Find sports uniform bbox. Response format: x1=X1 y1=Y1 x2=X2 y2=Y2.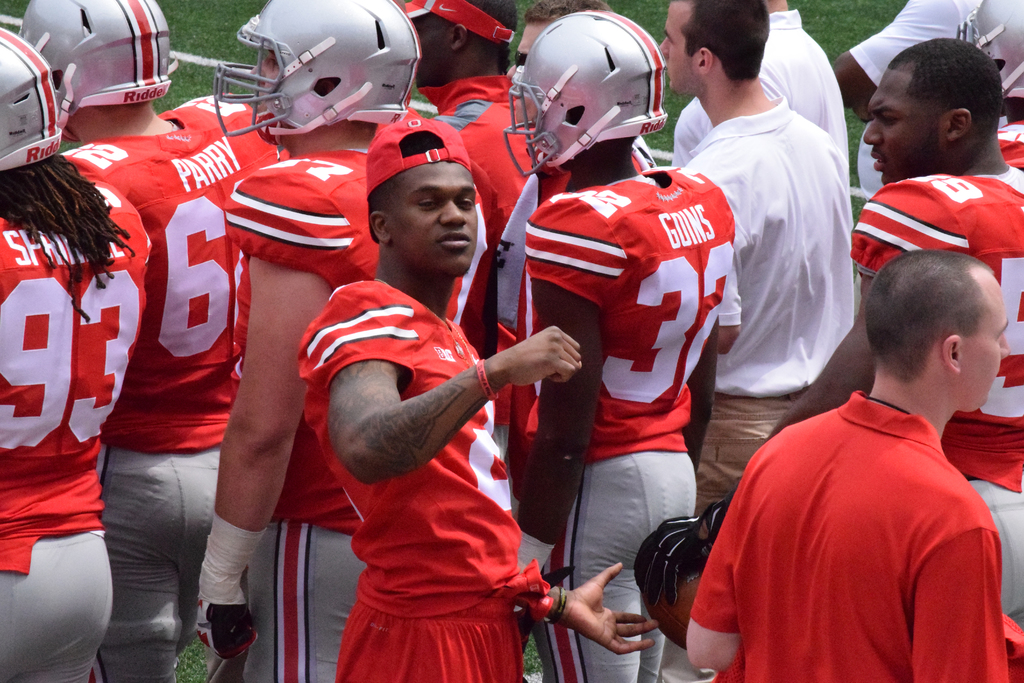
x1=855 y1=0 x2=1023 y2=107.
